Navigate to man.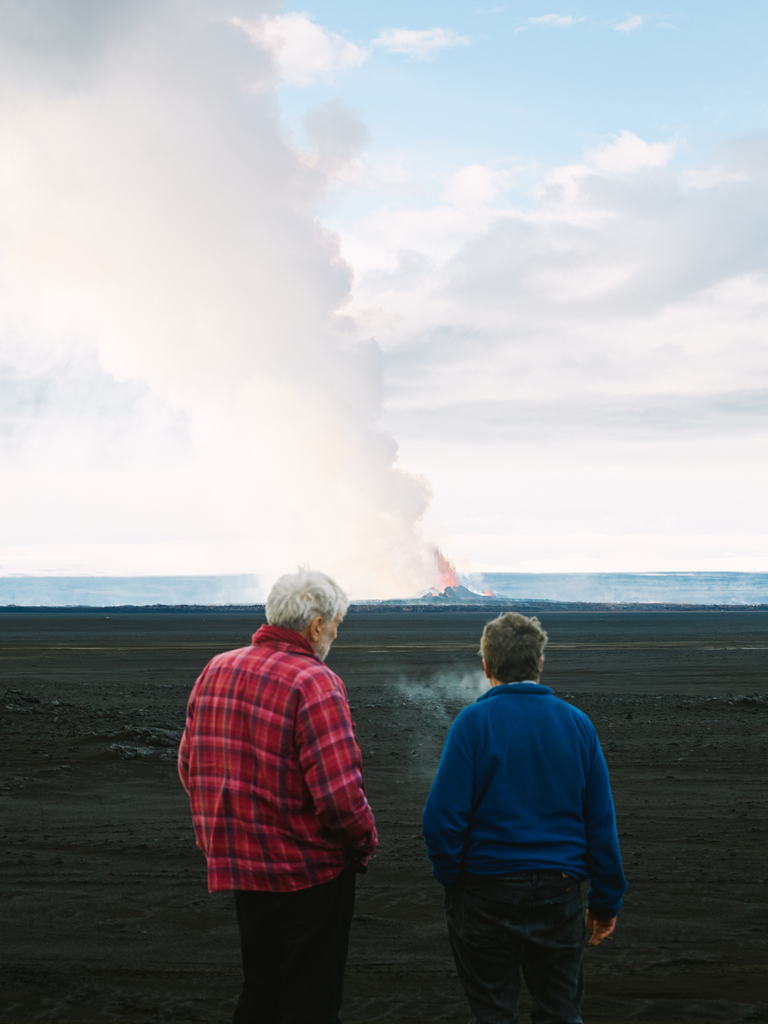
Navigation target: locate(413, 598, 637, 1023).
